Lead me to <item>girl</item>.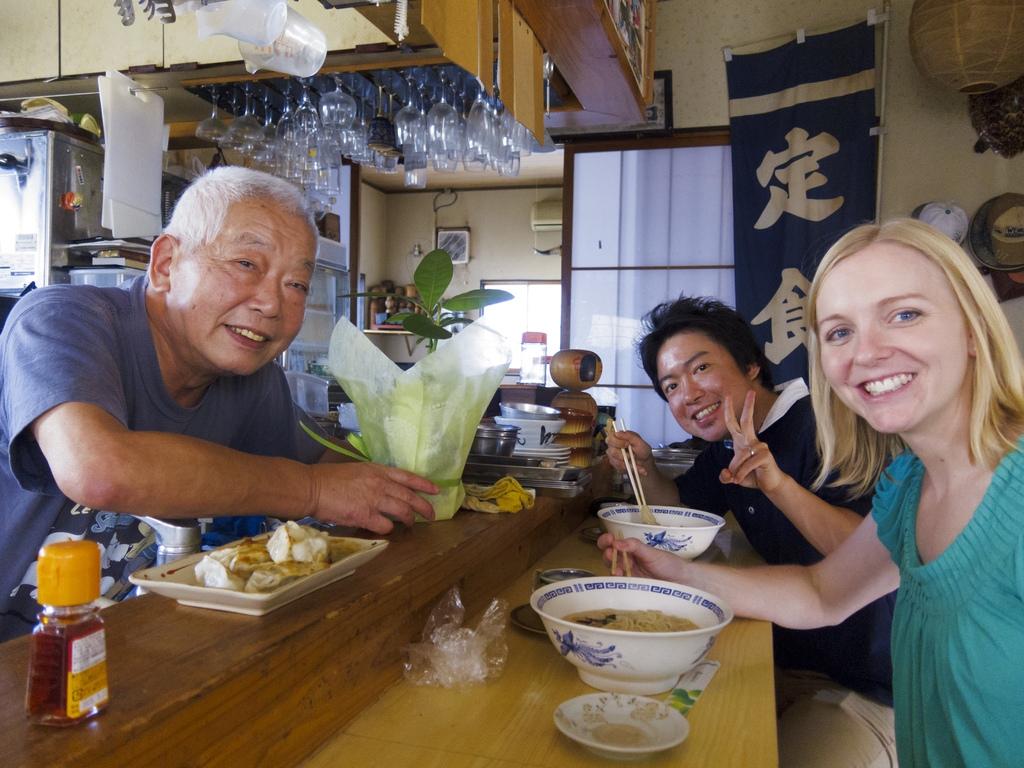
Lead to (left=595, top=219, right=1023, bottom=767).
